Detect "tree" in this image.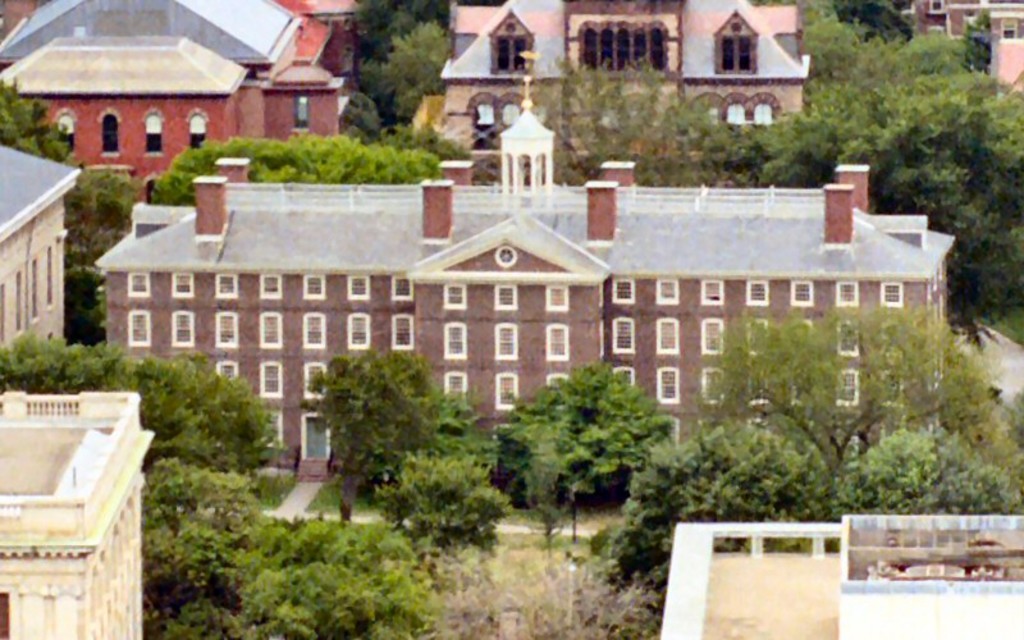
Detection: {"x1": 750, "y1": 239, "x2": 1005, "y2": 516}.
